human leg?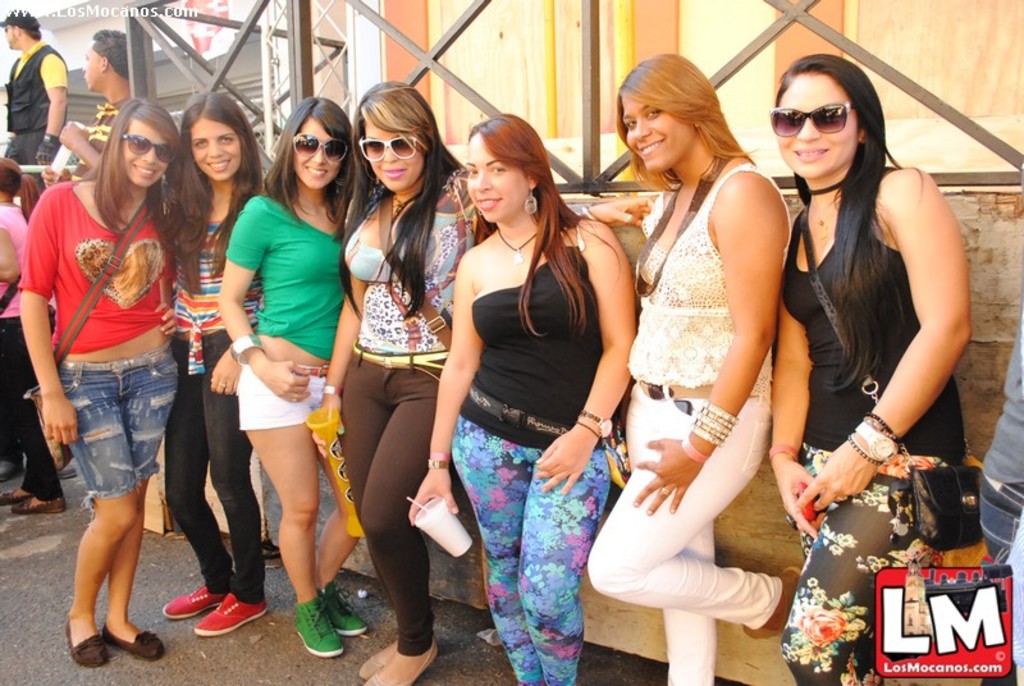
rect(517, 407, 622, 685)
